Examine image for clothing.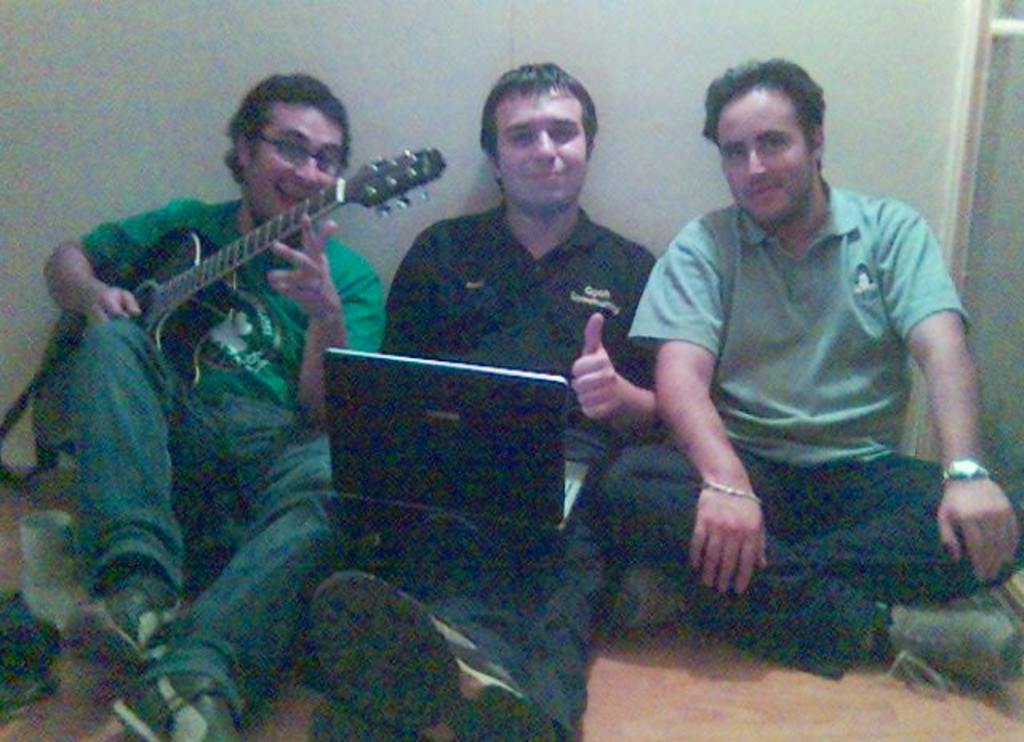
Examination result: <box>307,195,666,740</box>.
